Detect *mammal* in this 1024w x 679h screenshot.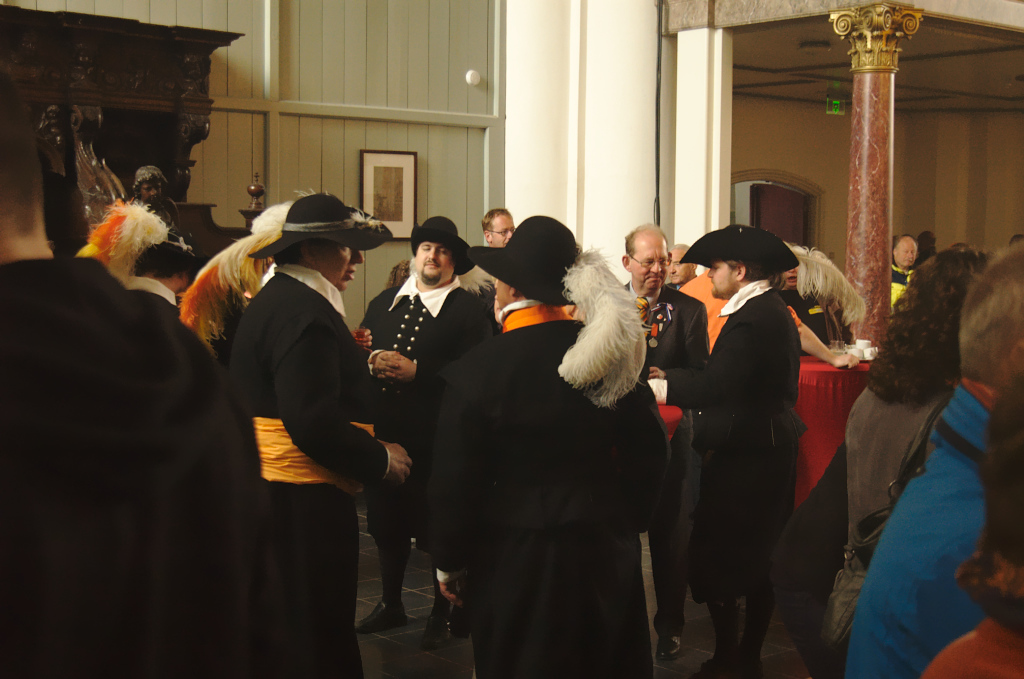
Detection: [888, 232, 919, 305].
